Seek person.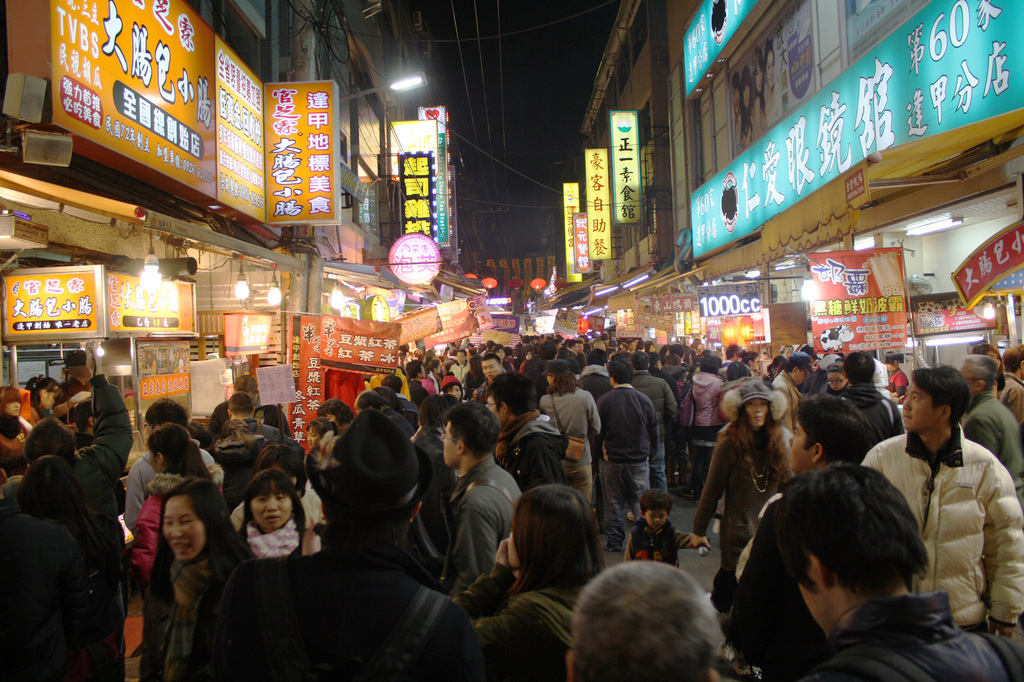
pyautogui.locateOnScreen(774, 452, 1005, 681).
